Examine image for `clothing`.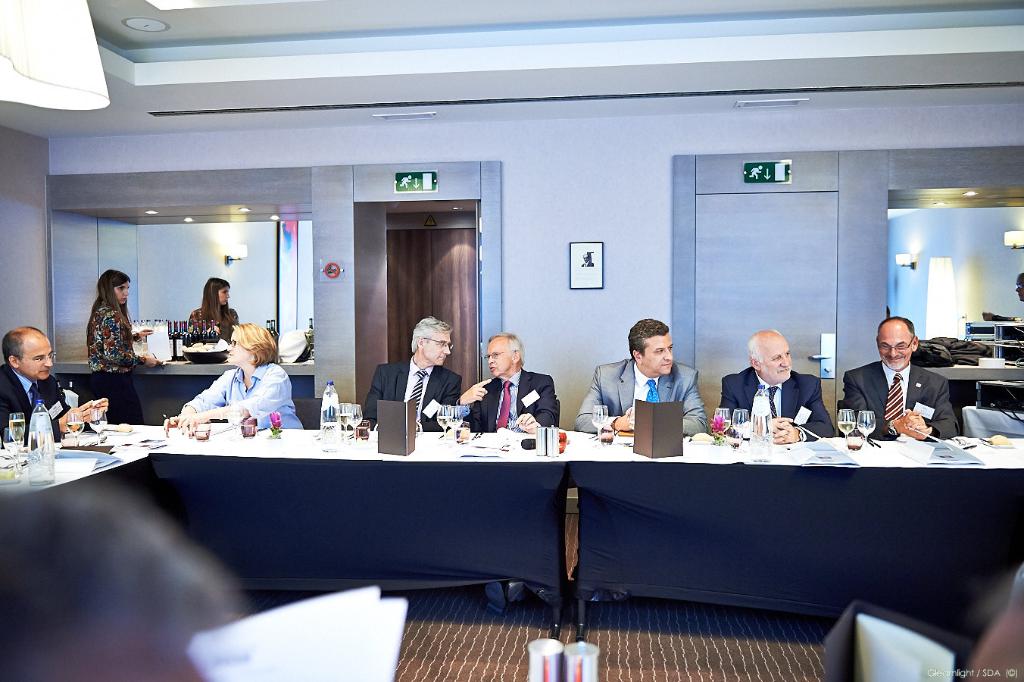
Examination result: l=0, t=359, r=89, b=452.
